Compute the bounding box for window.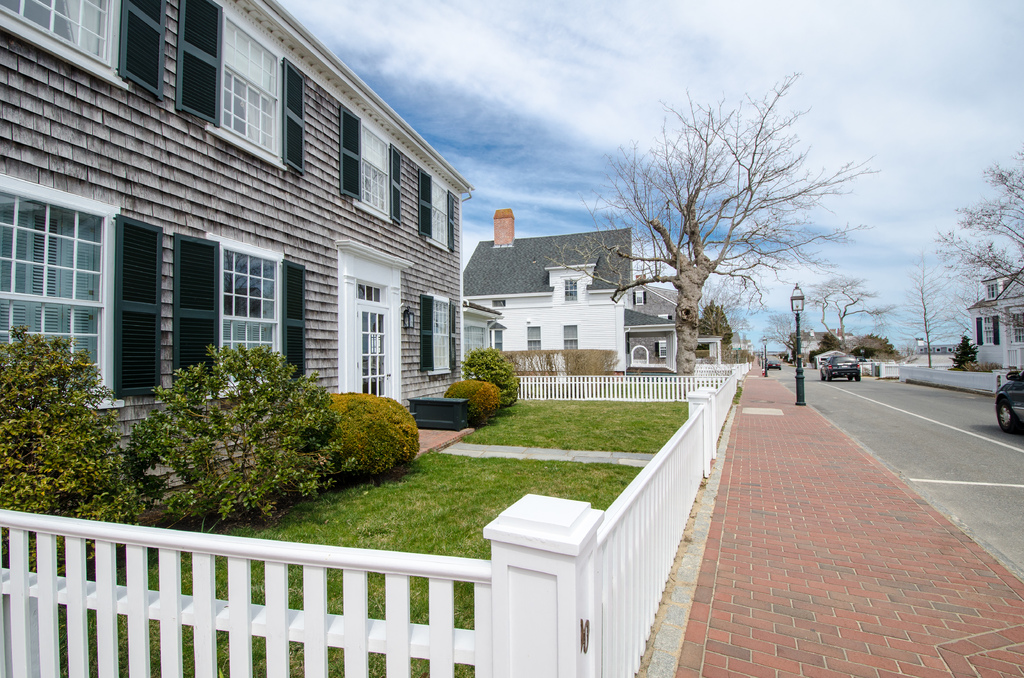
{"left": 1005, "top": 309, "right": 1023, "bottom": 341}.
